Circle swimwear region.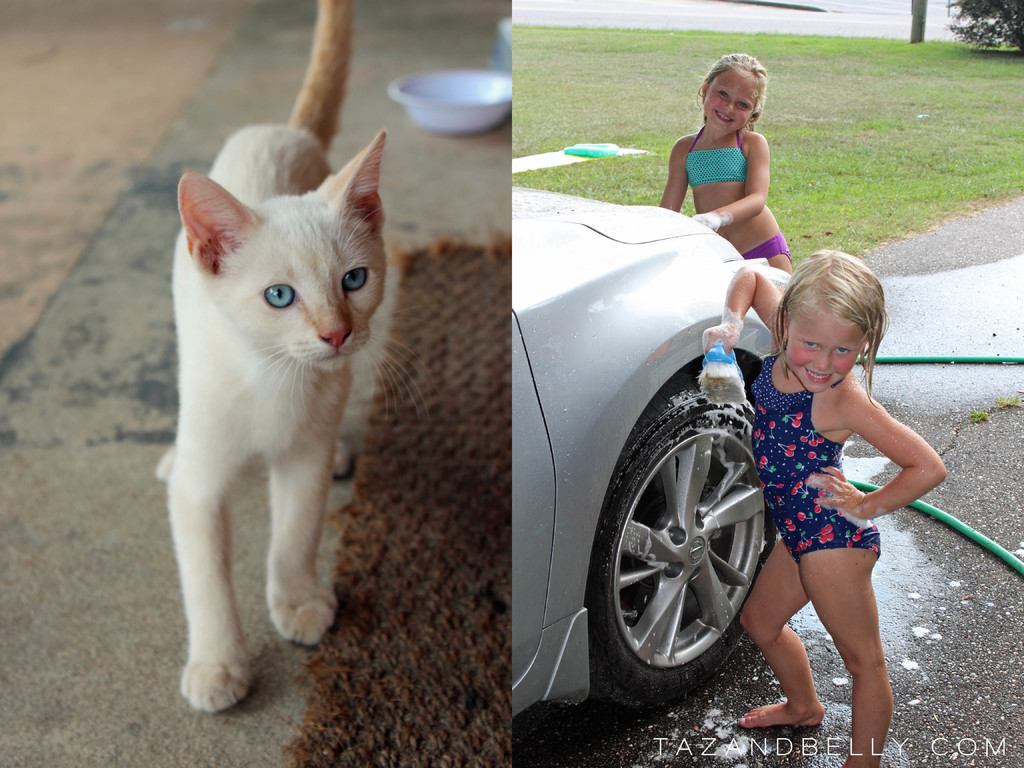
Region: x1=744, y1=352, x2=884, y2=561.
